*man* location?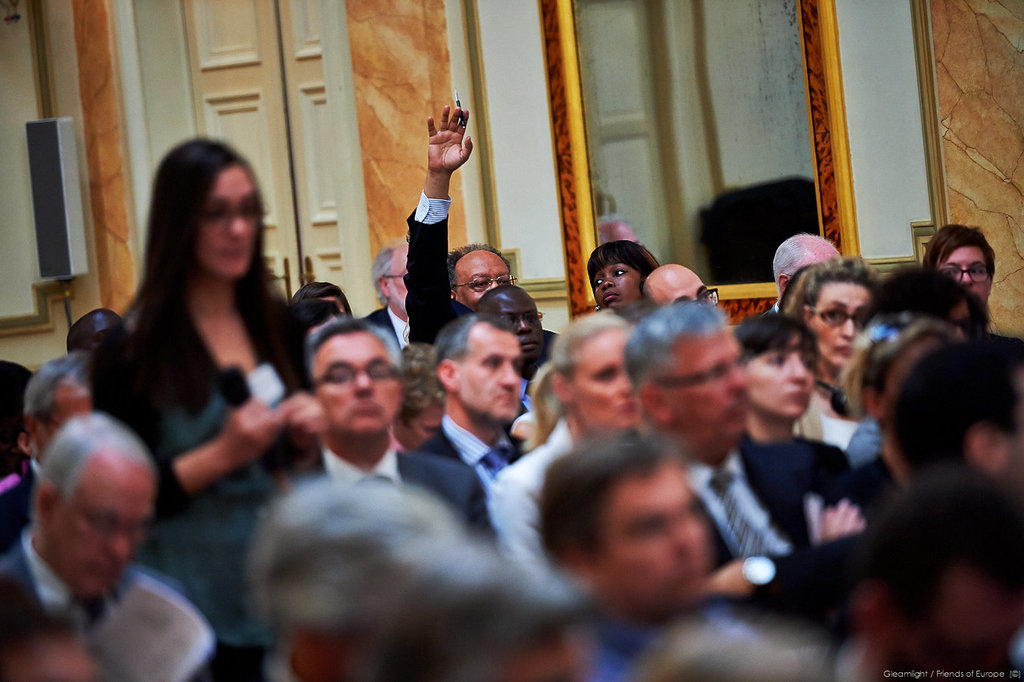
crop(771, 230, 849, 314)
